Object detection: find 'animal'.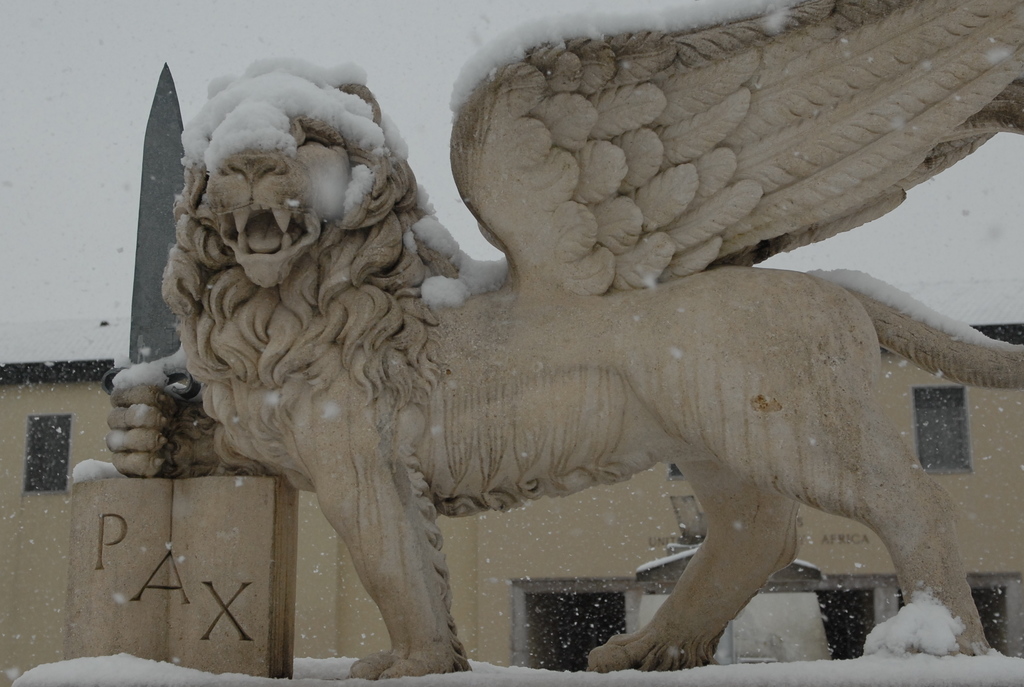
100,0,1023,682.
